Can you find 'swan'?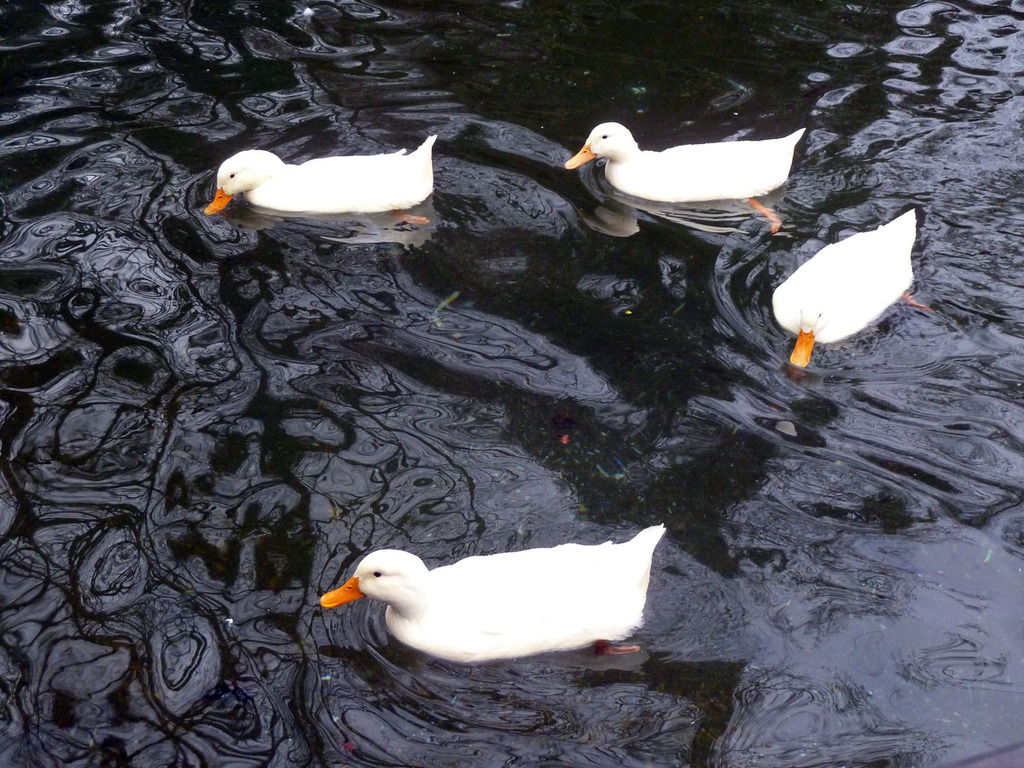
Yes, bounding box: left=567, top=130, right=802, bottom=222.
